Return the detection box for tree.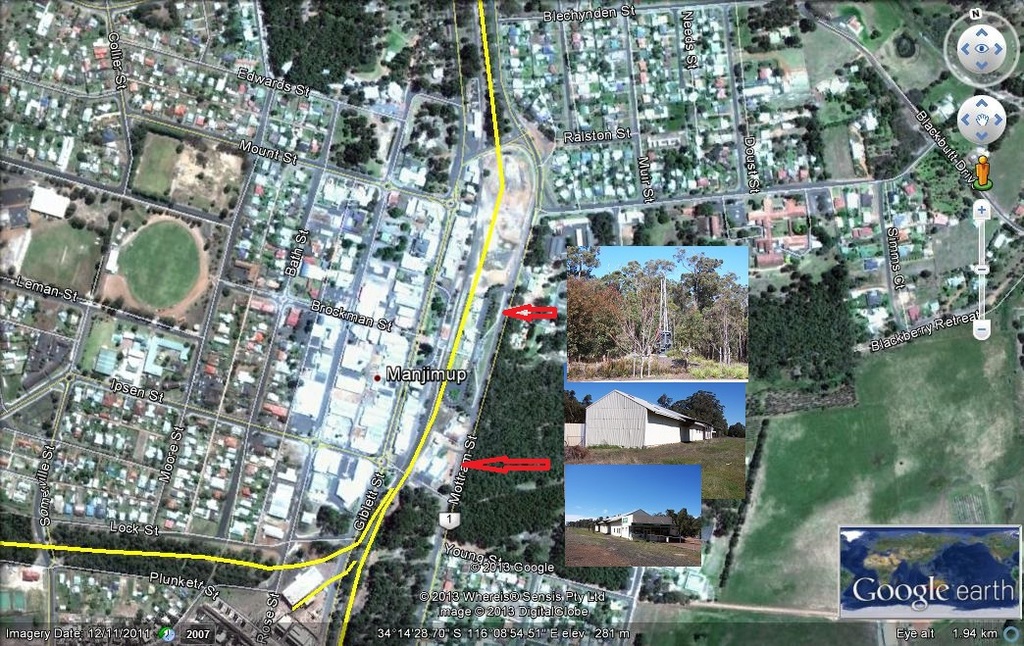
pyautogui.locateOnScreen(565, 272, 629, 356).
